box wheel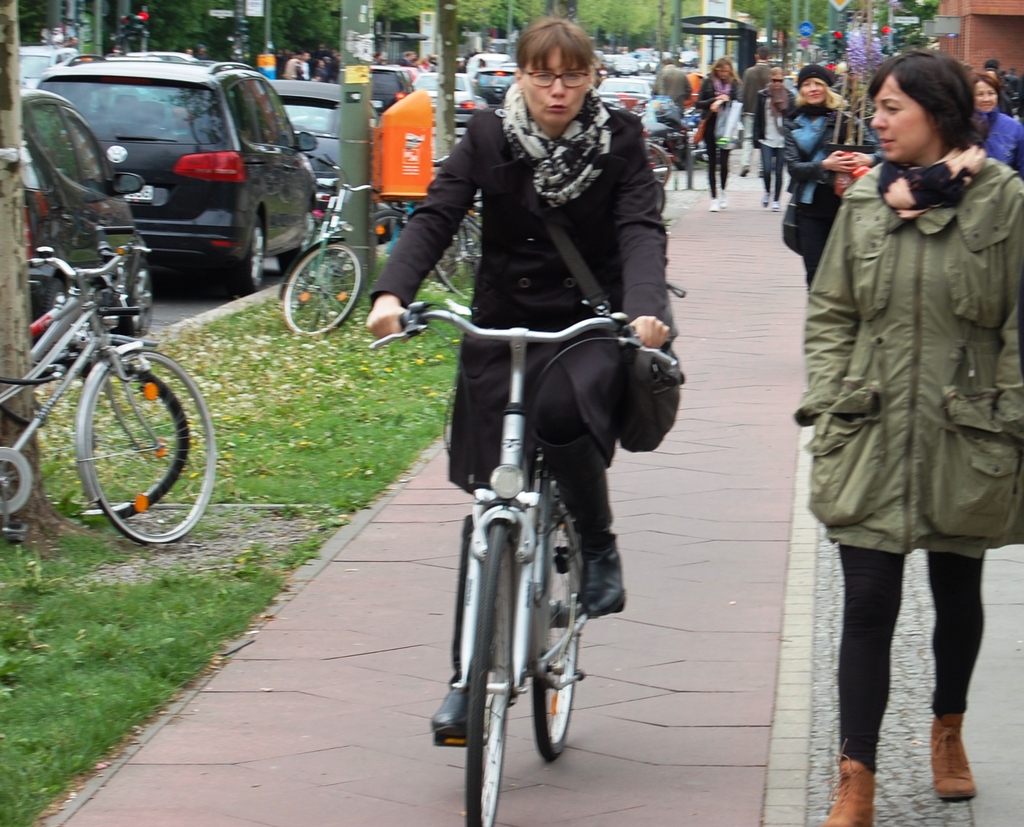
bbox(463, 521, 515, 826)
